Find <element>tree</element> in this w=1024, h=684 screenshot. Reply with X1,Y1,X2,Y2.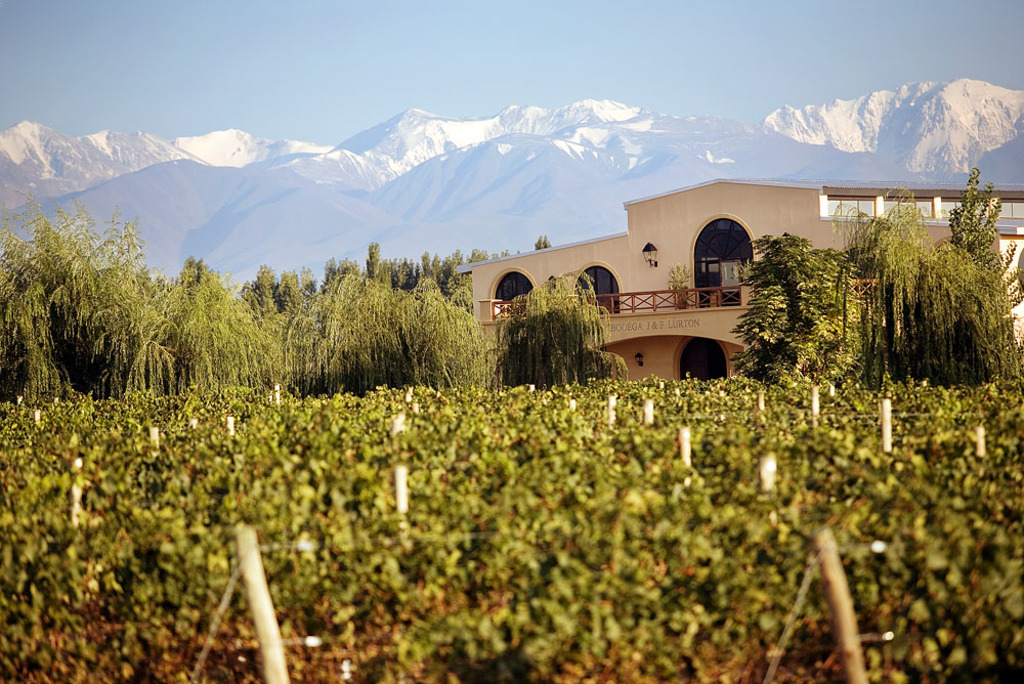
948,163,1023,389.
